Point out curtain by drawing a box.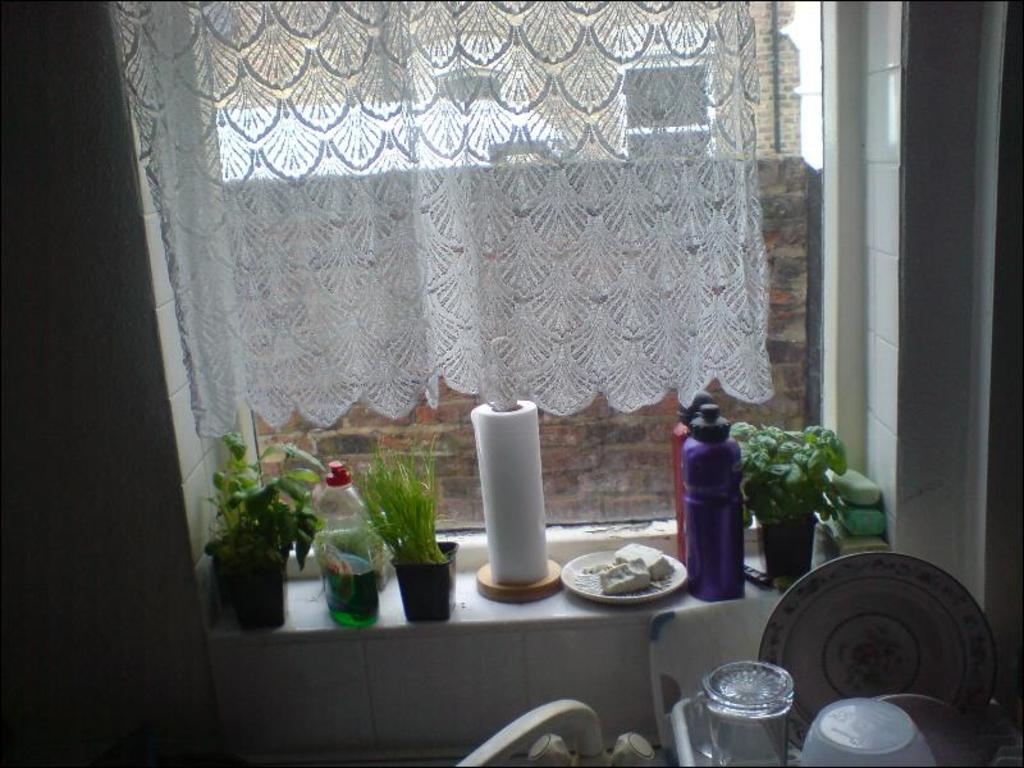
bbox=[101, 0, 776, 440].
